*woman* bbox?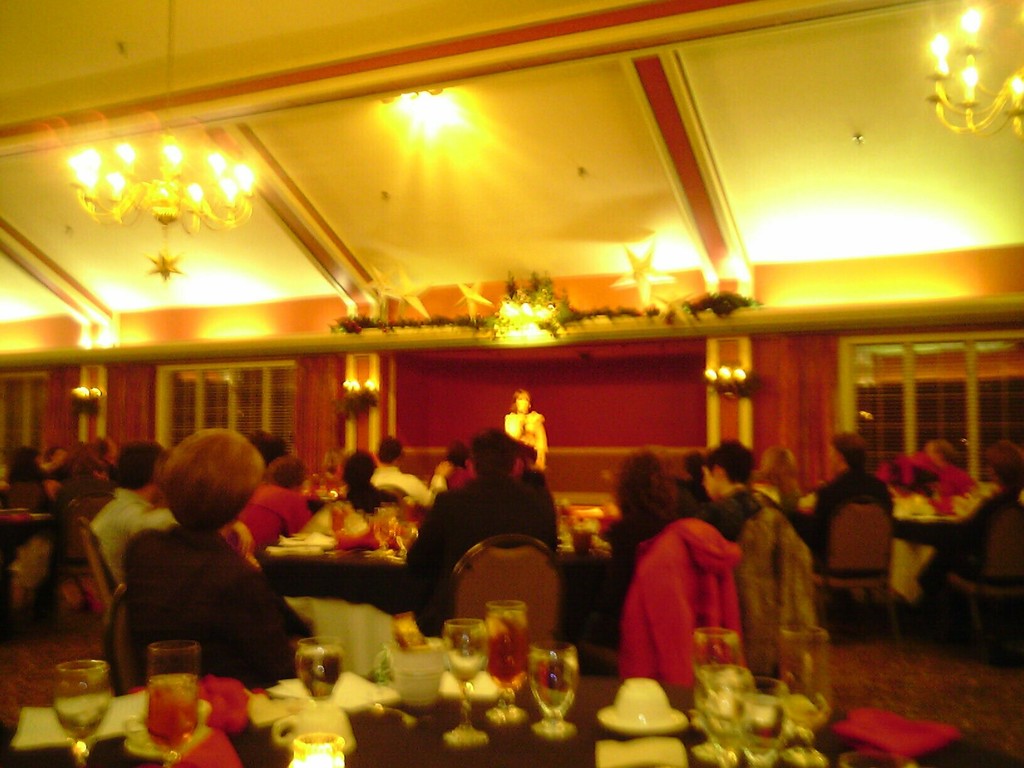
Rect(751, 445, 805, 512)
